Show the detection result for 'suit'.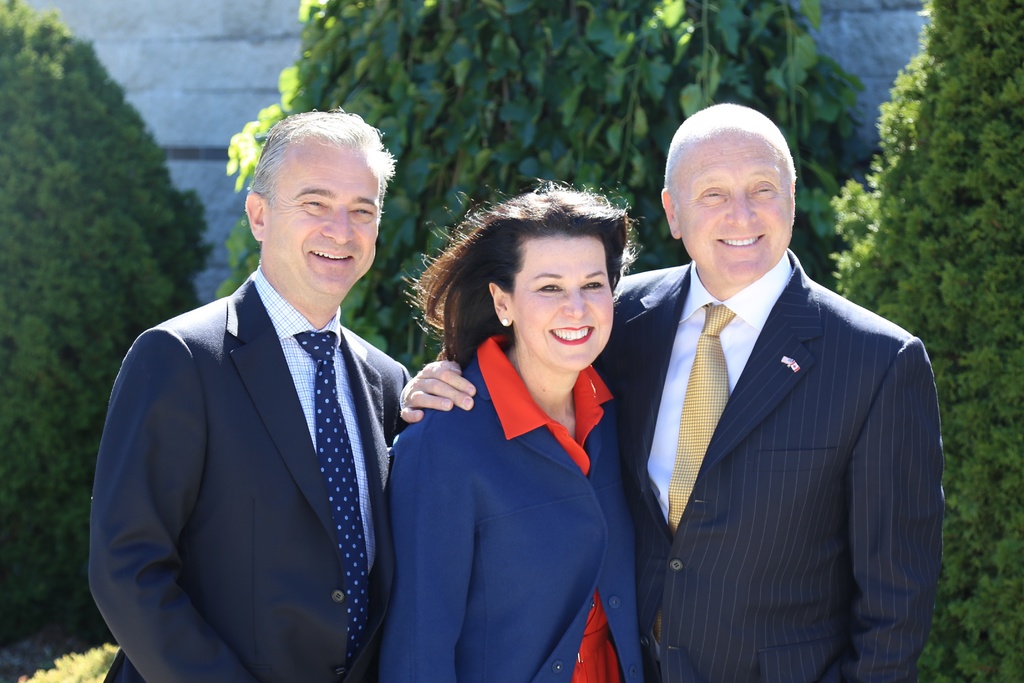
bbox=(381, 331, 637, 682).
